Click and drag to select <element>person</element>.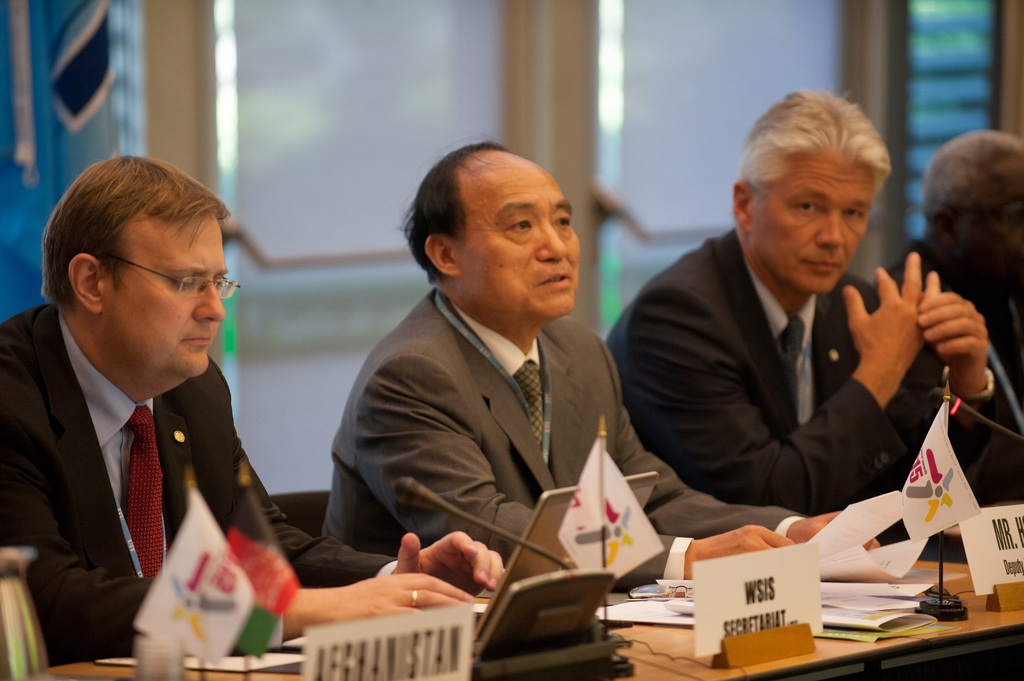
Selection: (317, 134, 884, 598).
